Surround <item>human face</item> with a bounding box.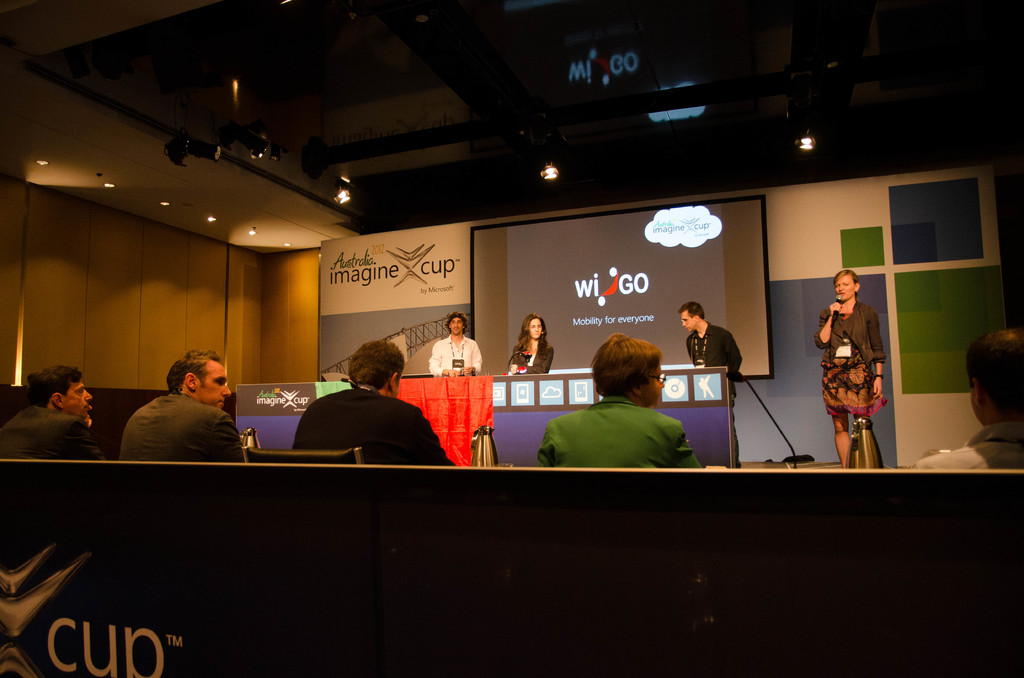
<bbox>681, 313, 693, 332</bbox>.
